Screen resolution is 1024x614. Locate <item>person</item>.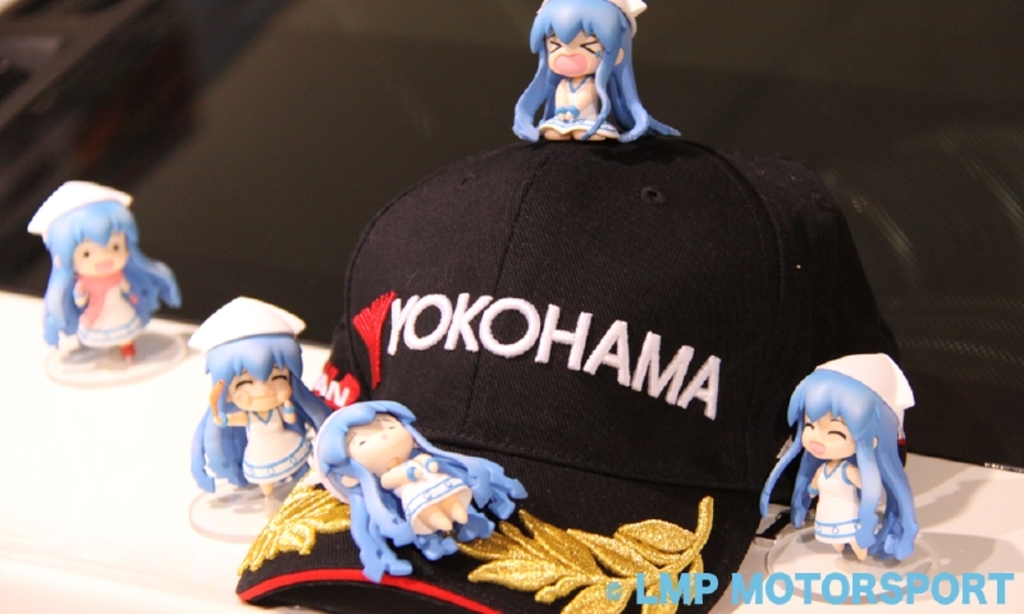
<bbox>509, 0, 680, 147</bbox>.
